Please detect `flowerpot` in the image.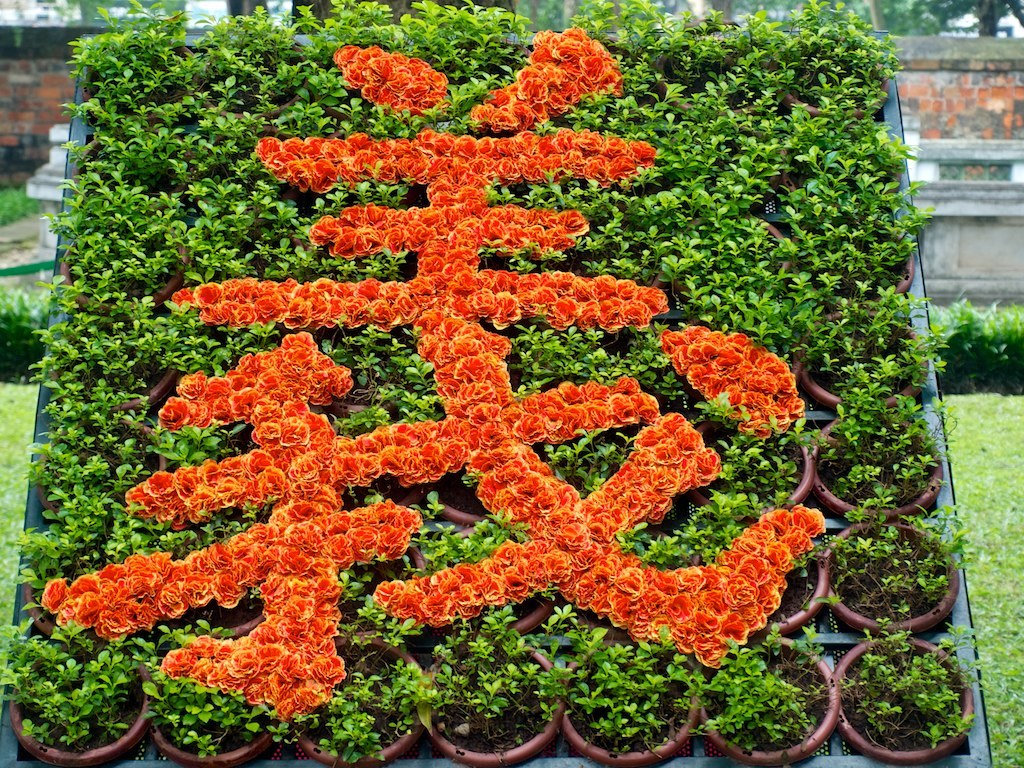
x1=6, y1=641, x2=152, y2=767.
